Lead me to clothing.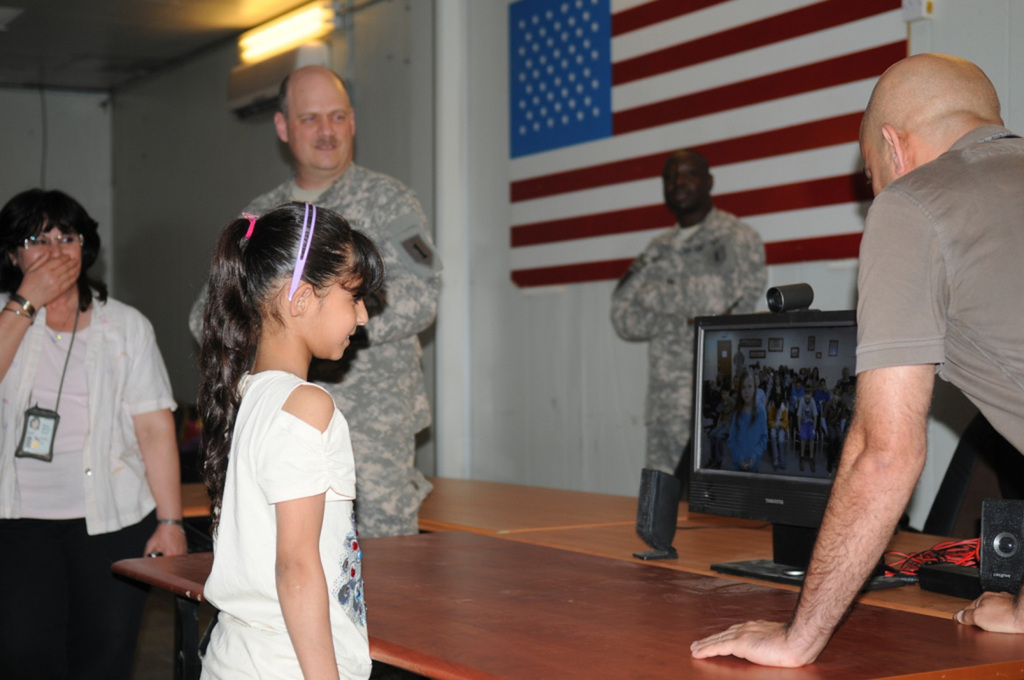
Lead to x1=198 y1=368 x2=383 y2=679.
